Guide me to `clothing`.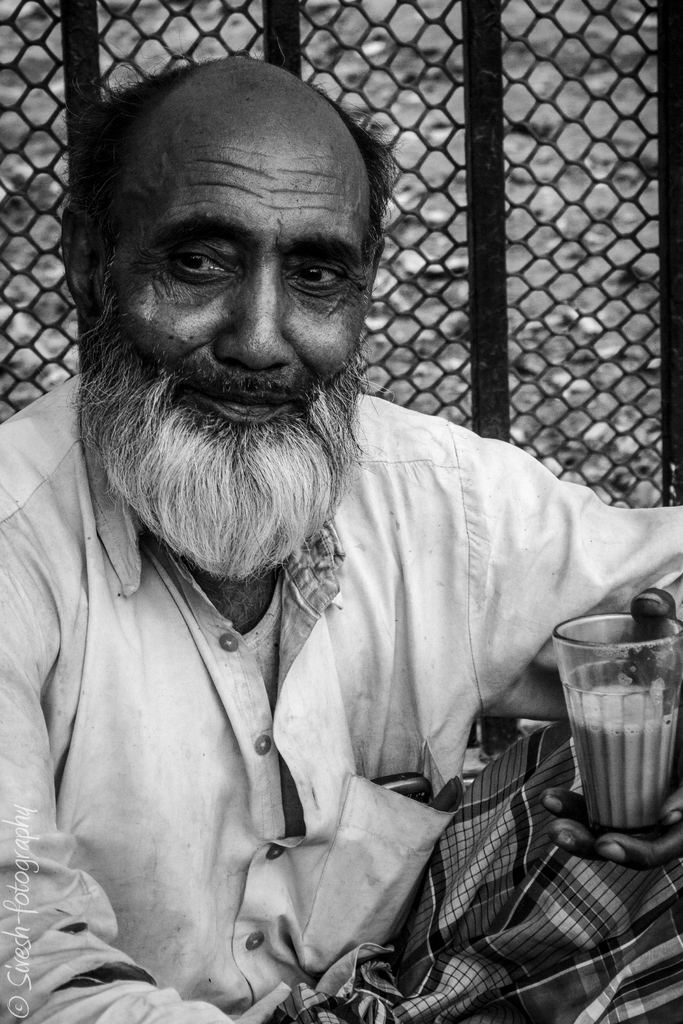
Guidance: Rect(29, 287, 600, 1009).
